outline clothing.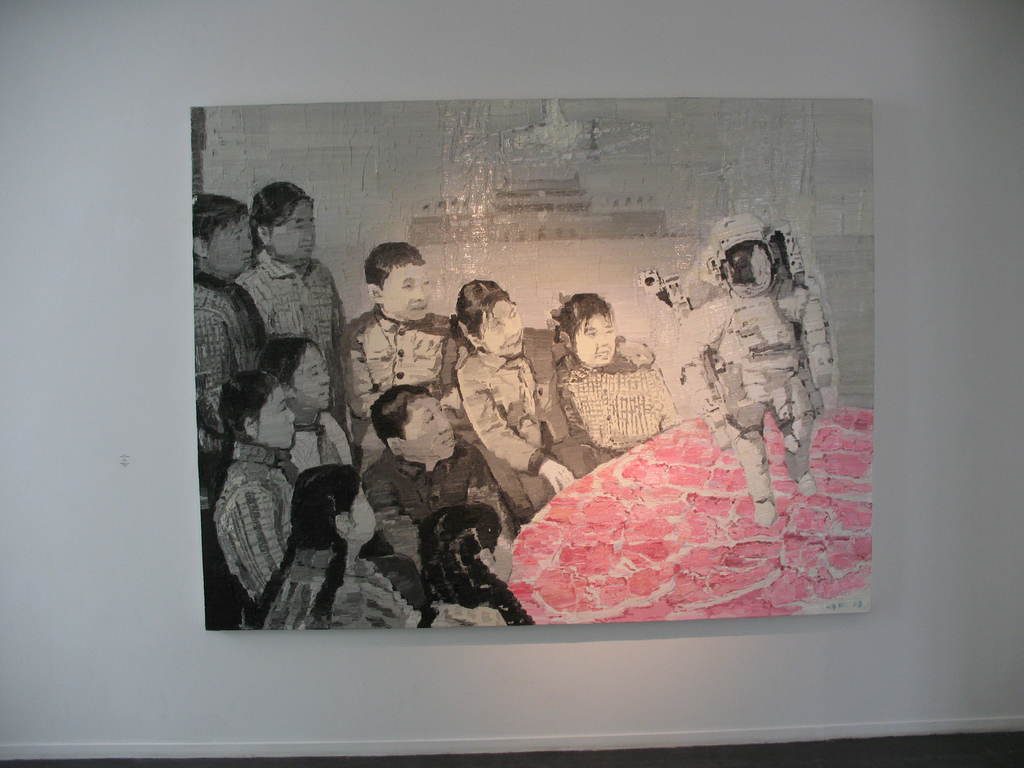
Outline: select_region(236, 241, 348, 428).
